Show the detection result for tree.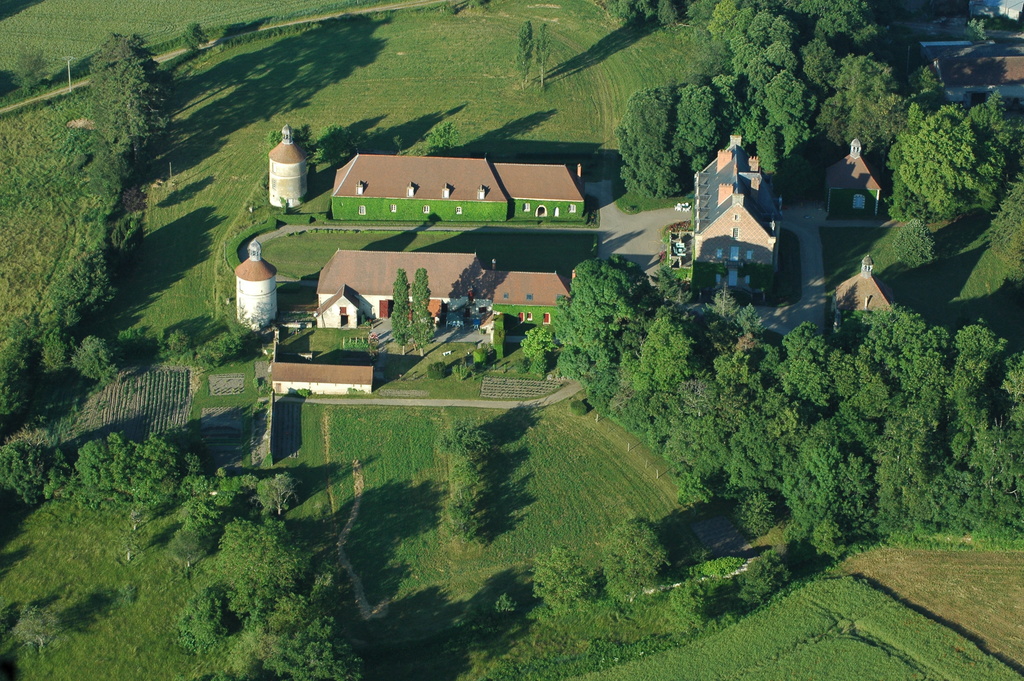
crop(413, 268, 433, 359).
